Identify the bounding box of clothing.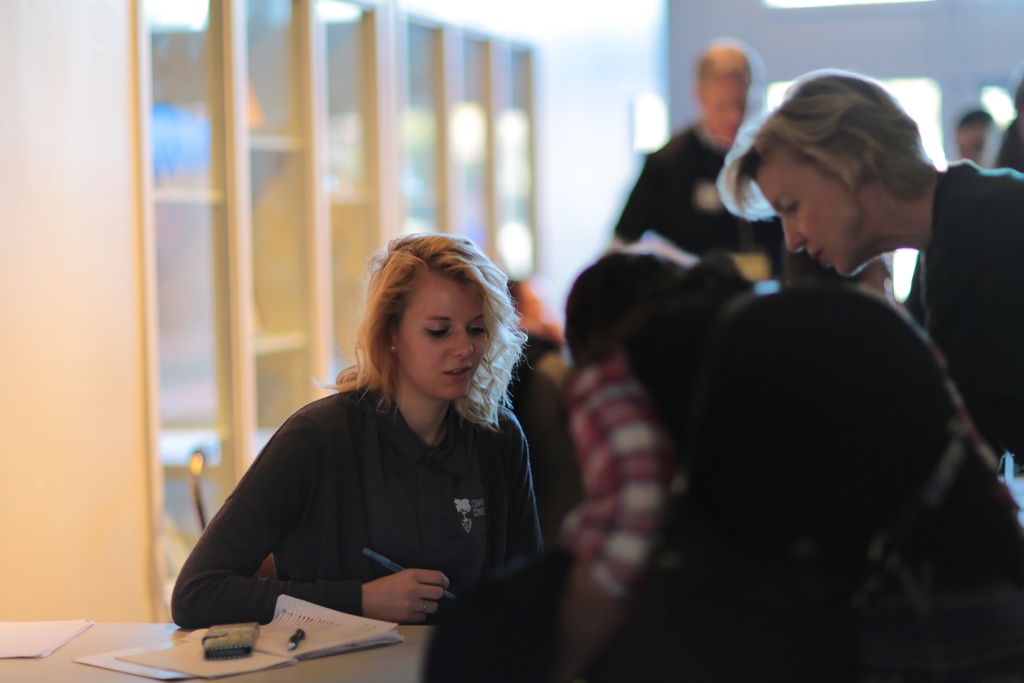
bbox(180, 343, 565, 641).
